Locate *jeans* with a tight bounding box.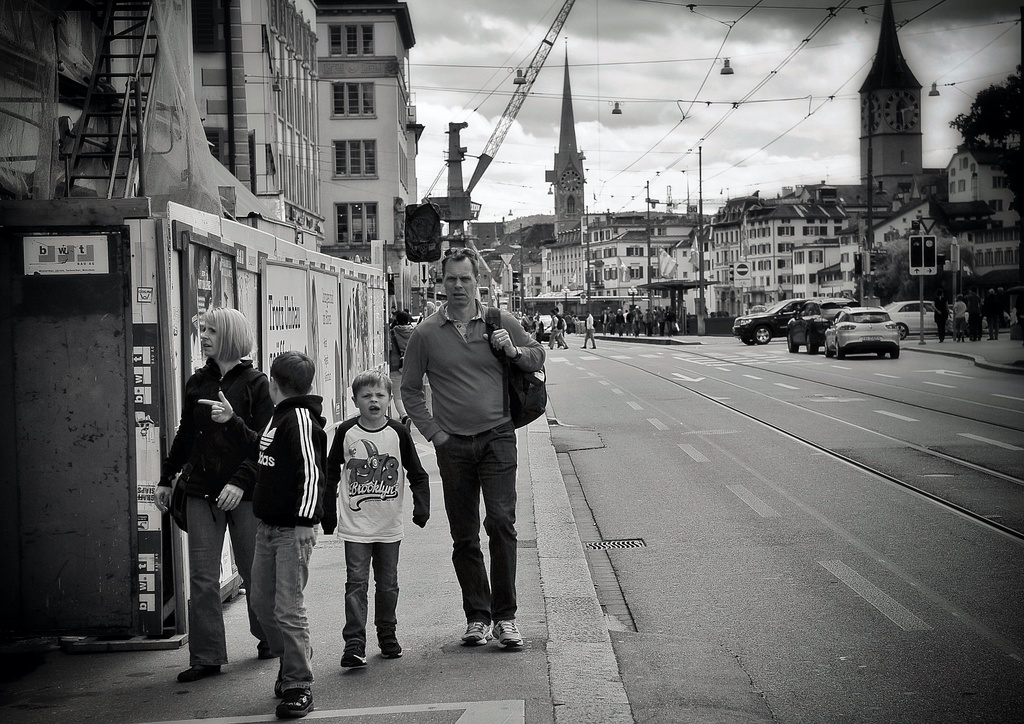
l=188, t=498, r=258, b=658.
